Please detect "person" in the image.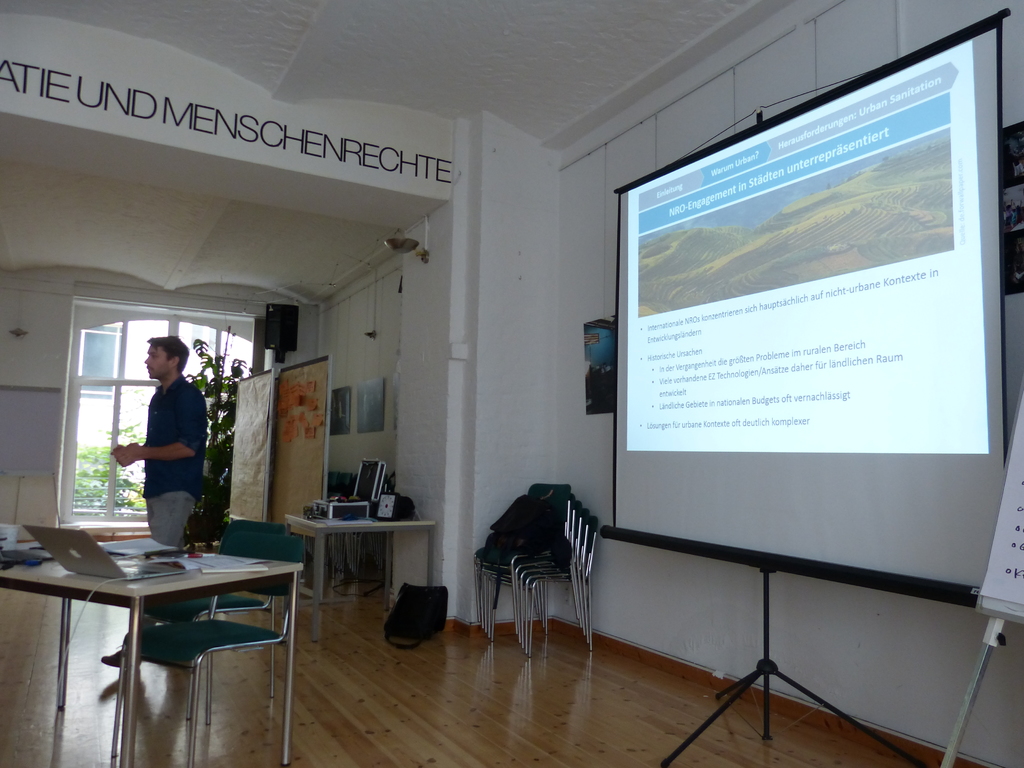
box=[93, 328, 212, 676].
